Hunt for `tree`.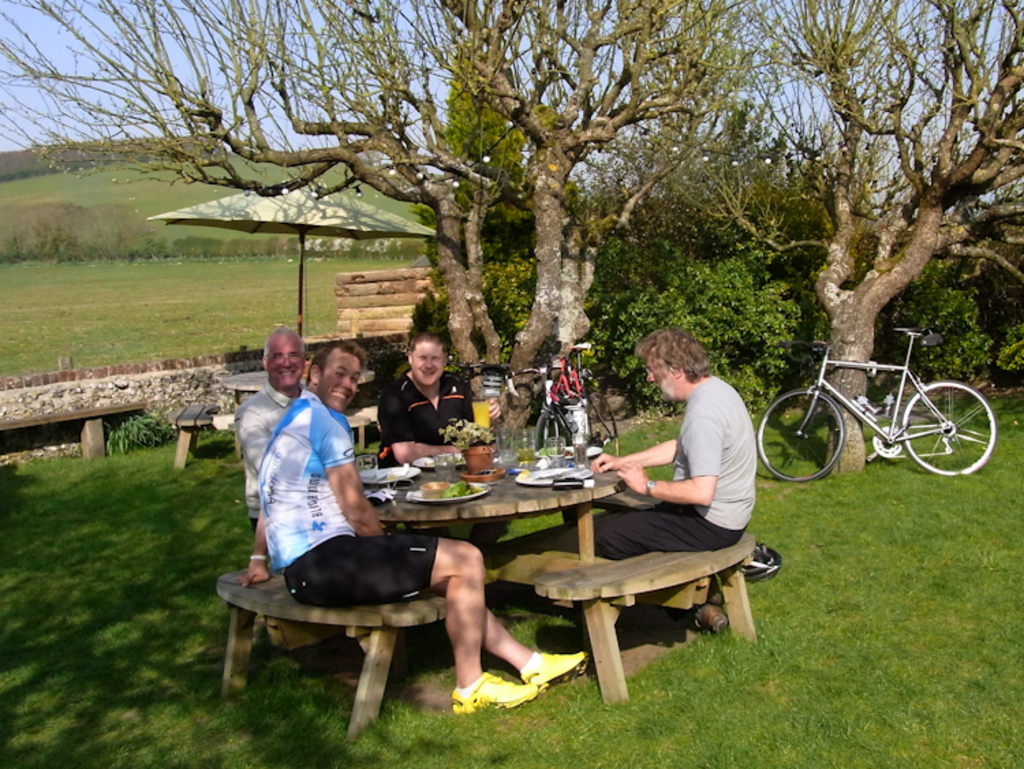
Hunted down at box(654, 0, 1023, 474).
